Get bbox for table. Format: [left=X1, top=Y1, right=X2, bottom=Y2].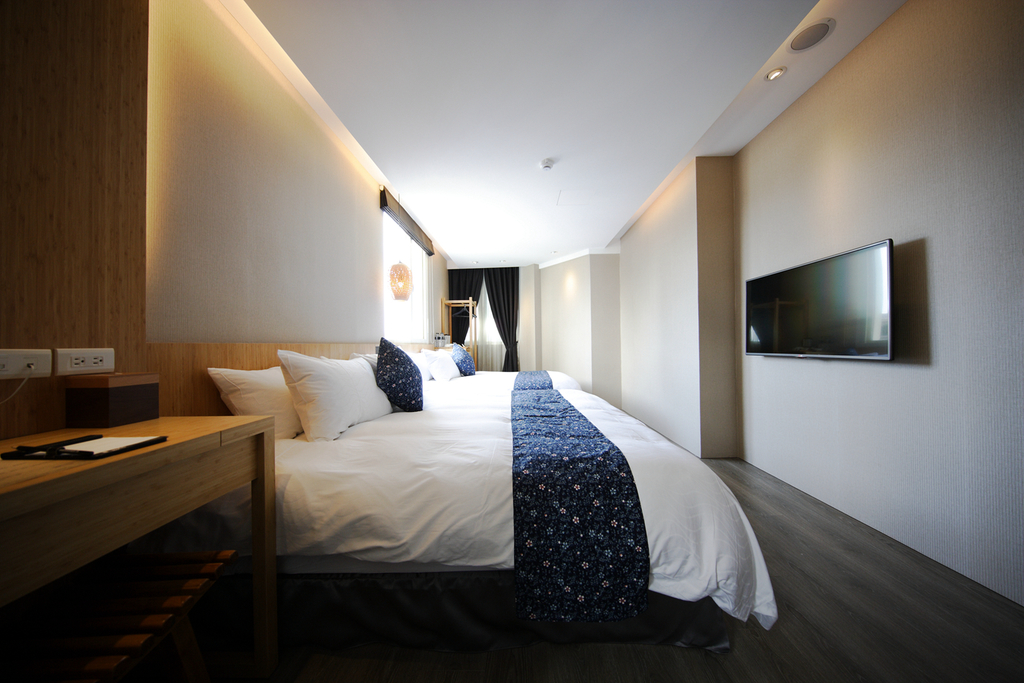
[left=0, top=411, right=281, bottom=682].
